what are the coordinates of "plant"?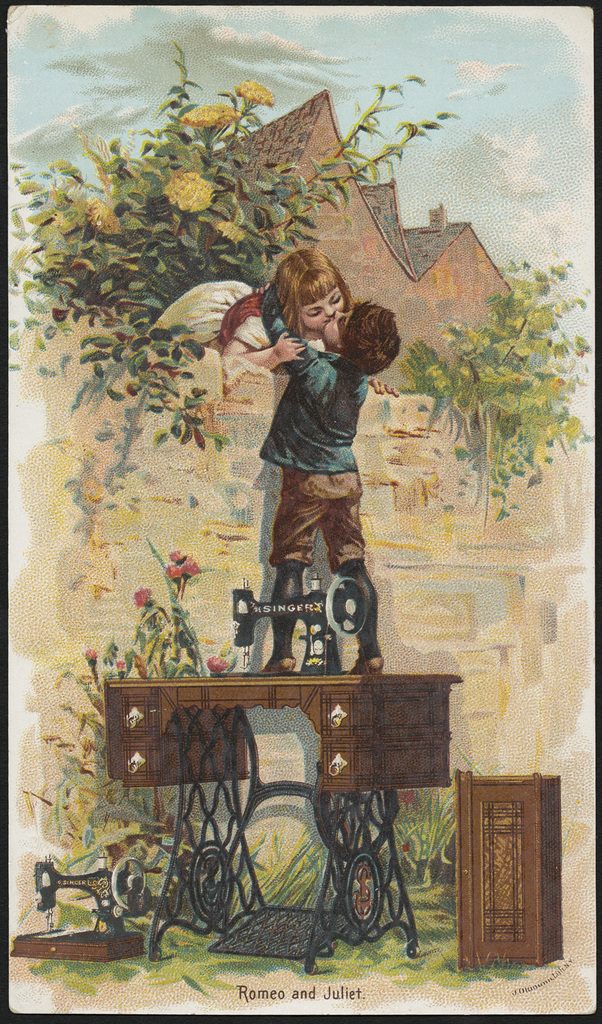
[229,829,344,925].
